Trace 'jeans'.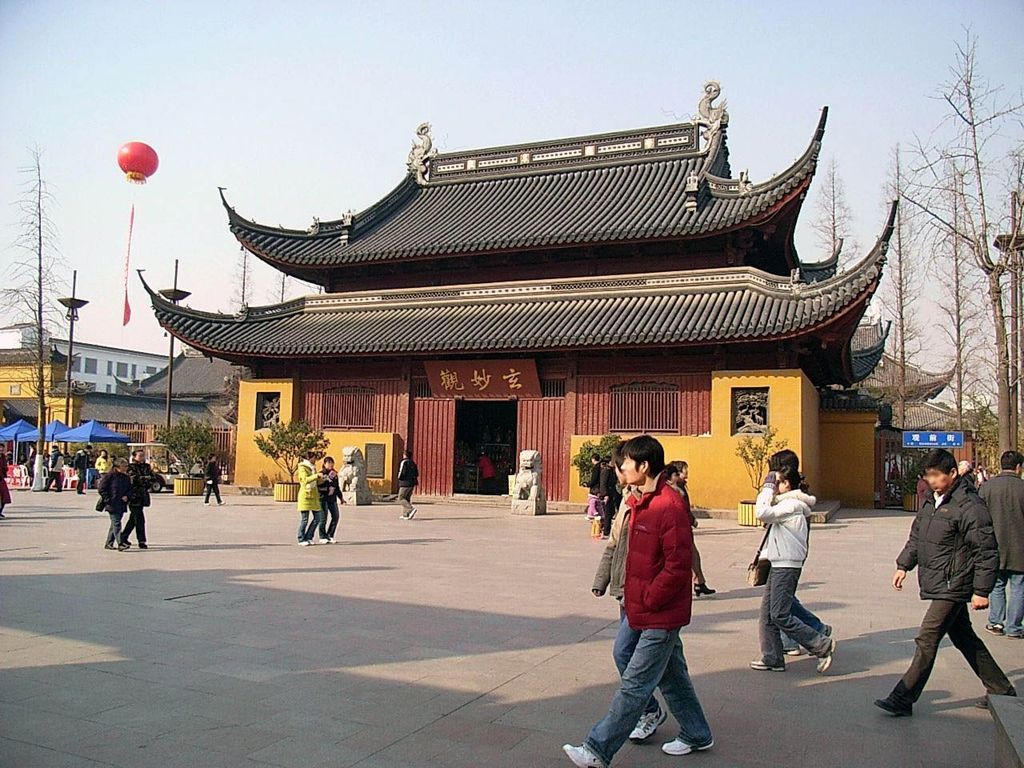
Traced to x1=606 y1=591 x2=658 y2=728.
